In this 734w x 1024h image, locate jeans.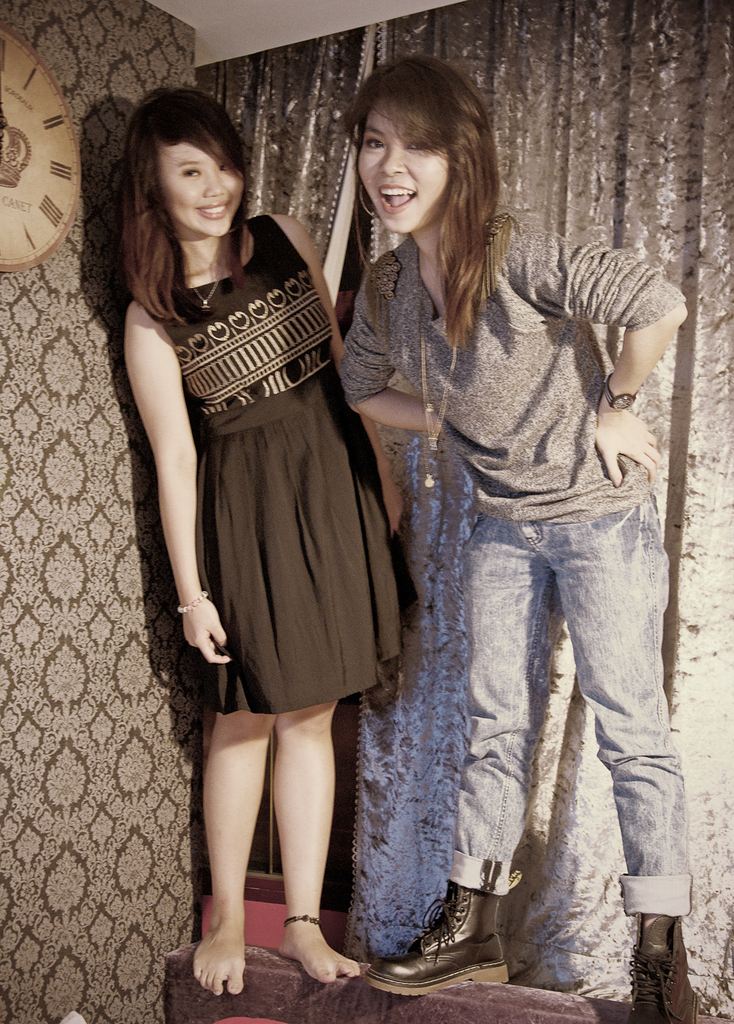
Bounding box: (468, 505, 676, 900).
